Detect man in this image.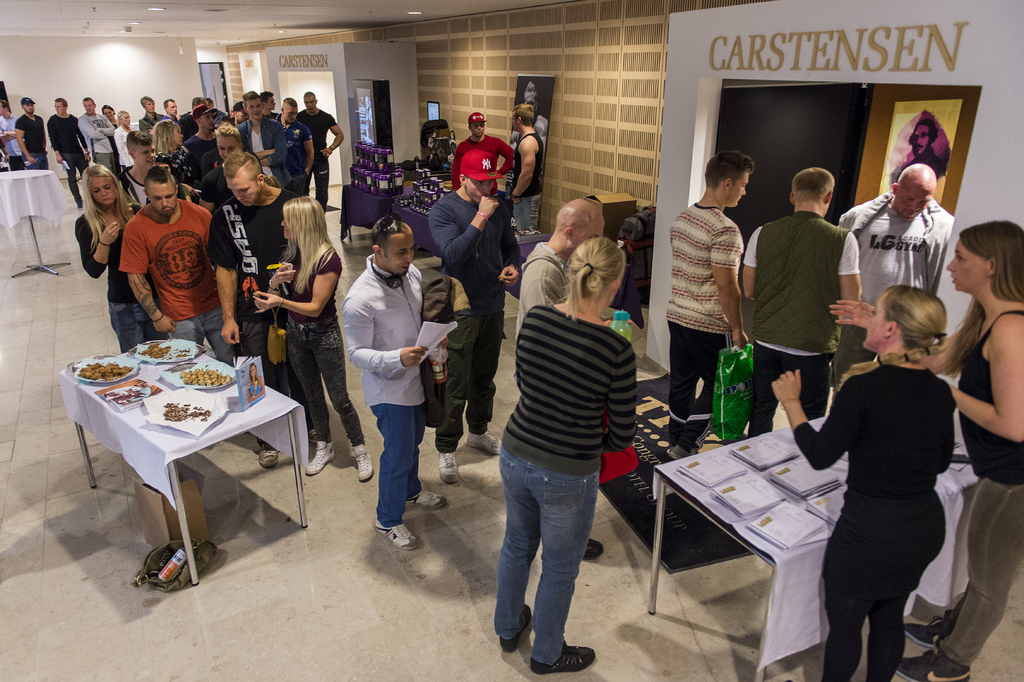
Detection: bbox=[517, 199, 608, 335].
